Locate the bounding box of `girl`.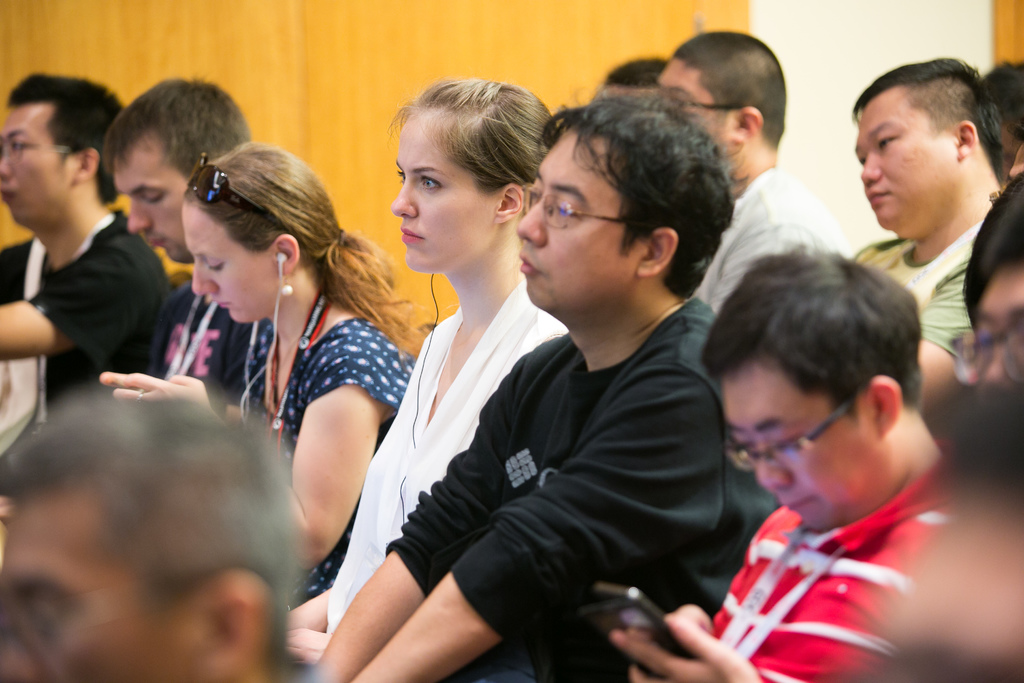
Bounding box: region(287, 75, 569, 667).
